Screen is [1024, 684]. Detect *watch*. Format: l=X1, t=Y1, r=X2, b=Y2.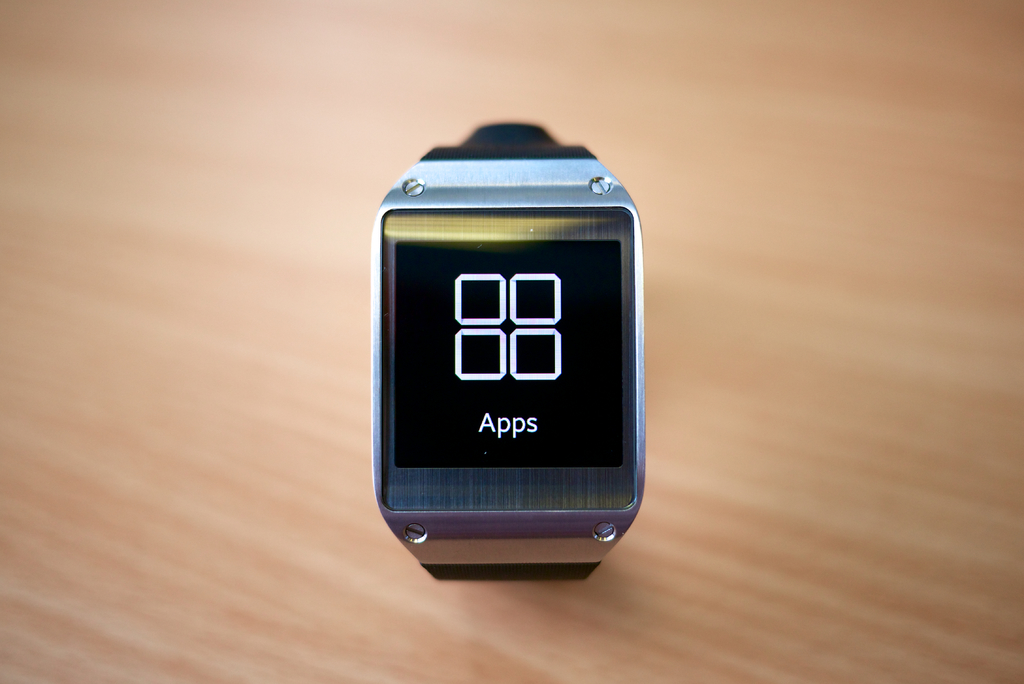
l=372, t=121, r=644, b=589.
